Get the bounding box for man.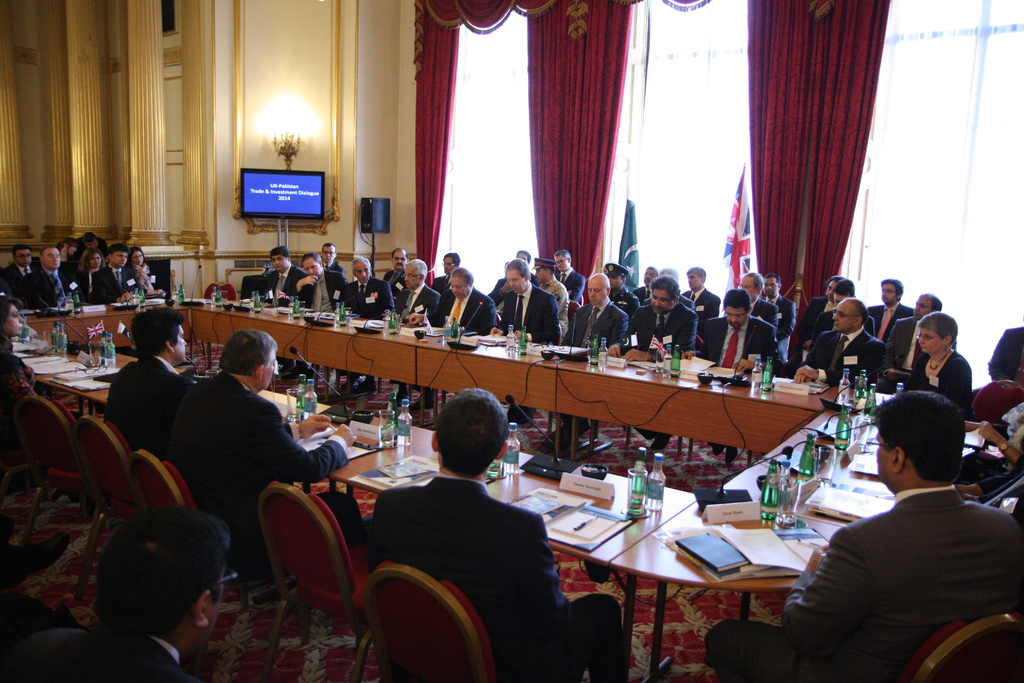
(792,298,886,384).
